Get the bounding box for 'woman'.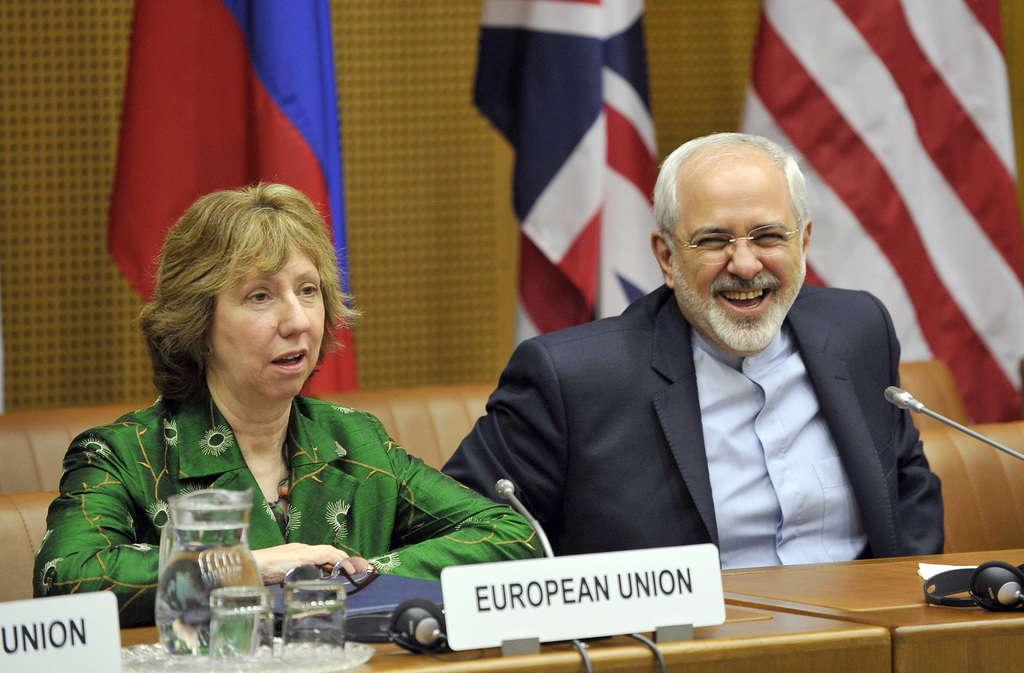
[60,167,596,643].
